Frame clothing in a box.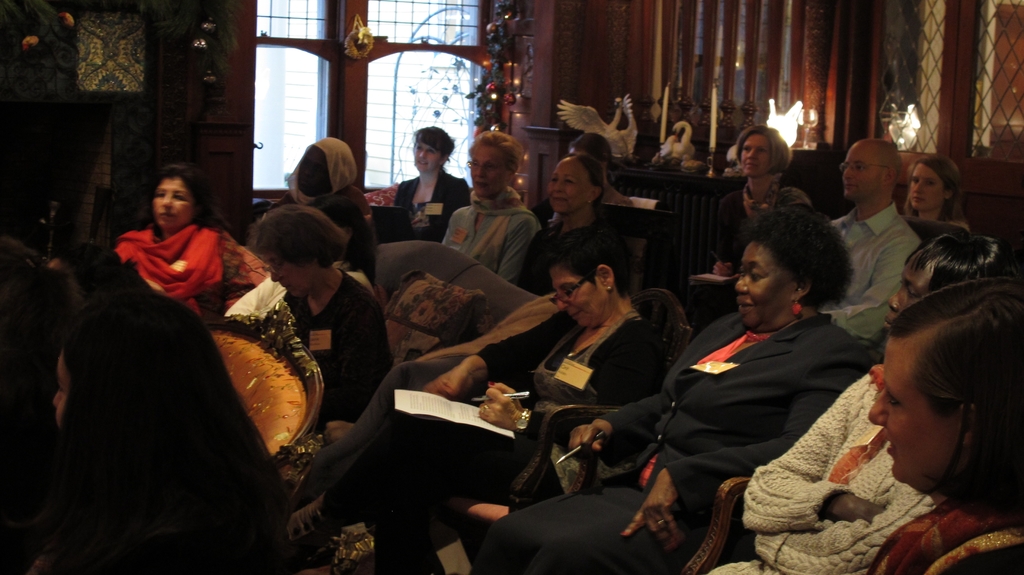
x1=832, y1=190, x2=932, y2=339.
